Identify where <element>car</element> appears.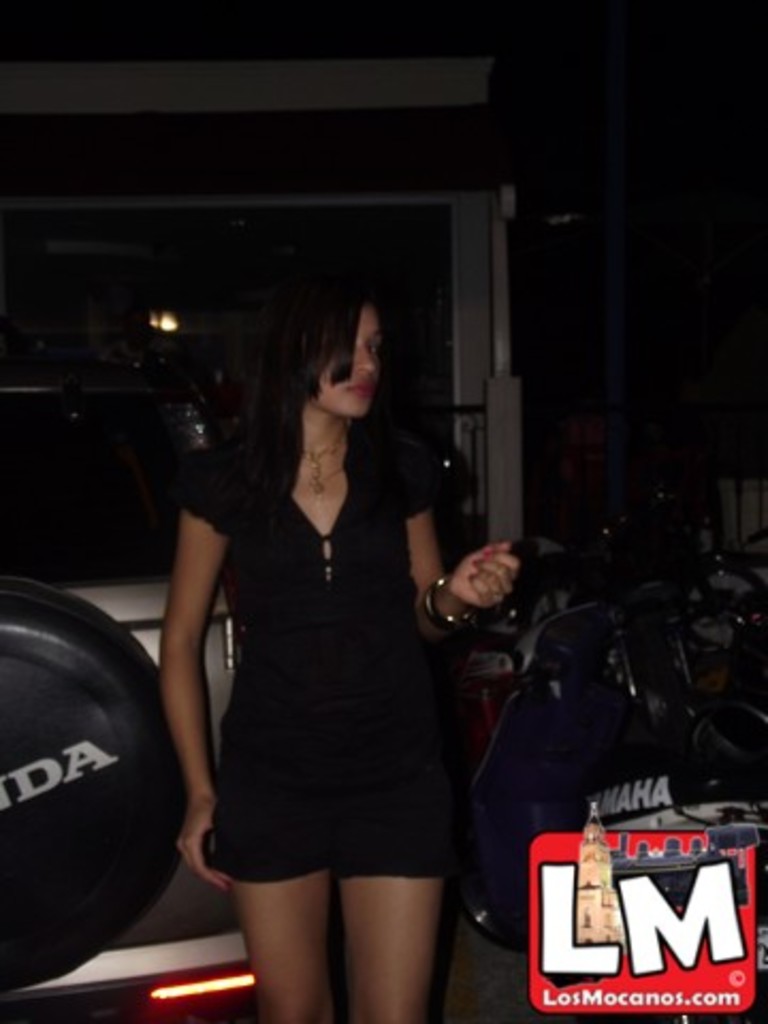
Appears at x1=0 y1=363 x2=241 y2=1022.
